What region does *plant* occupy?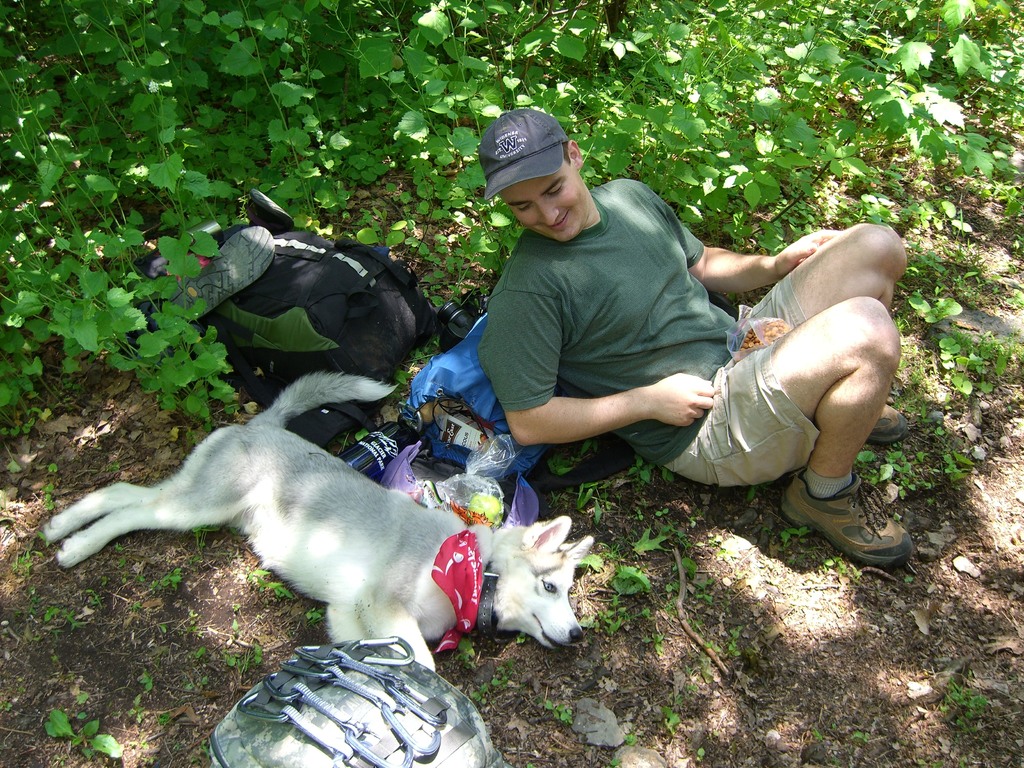
108 458 122 470.
